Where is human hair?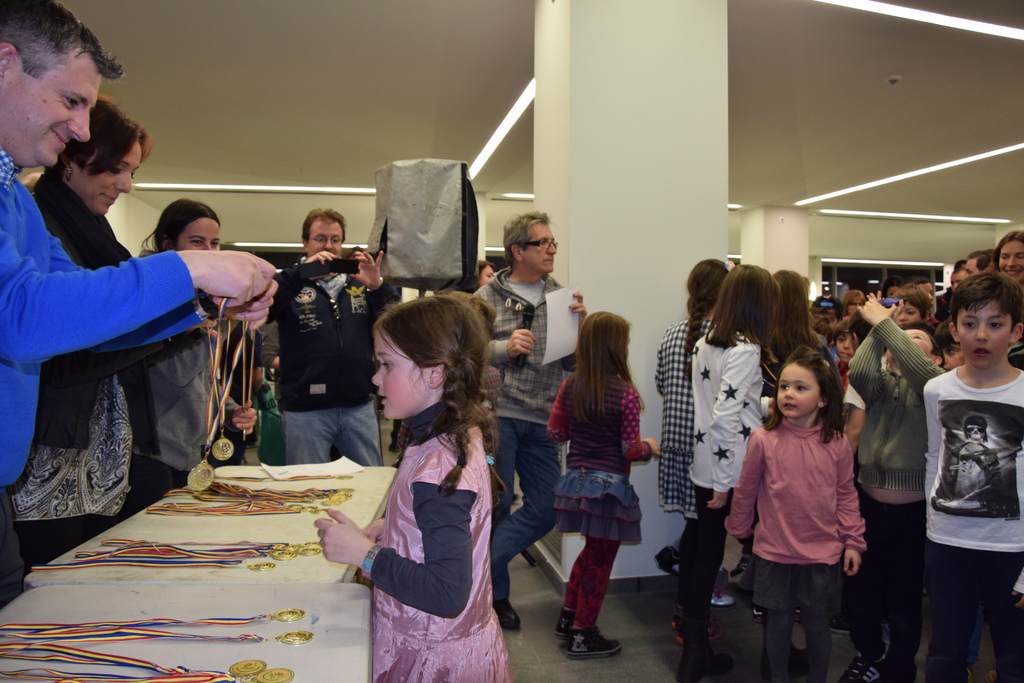
{"left": 0, "top": 0, "right": 126, "bottom": 83}.
